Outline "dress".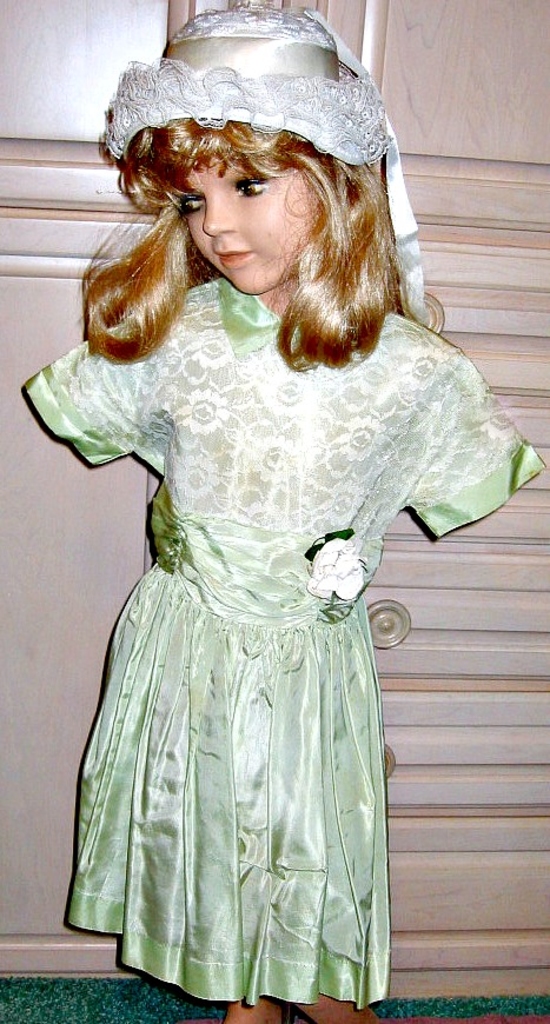
Outline: [26, 274, 544, 1009].
